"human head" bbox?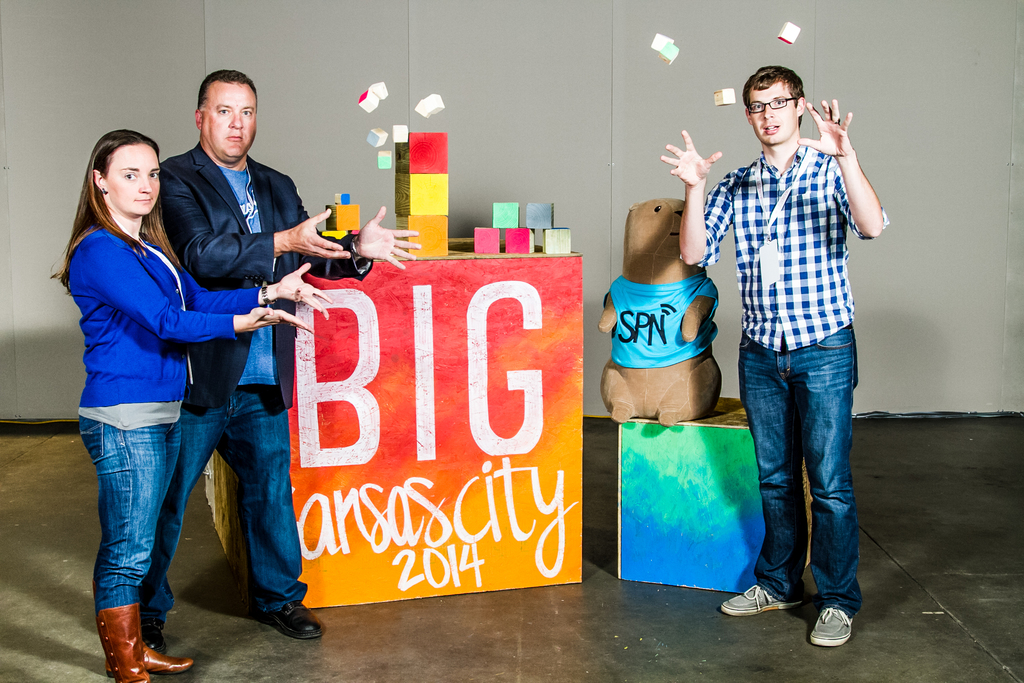
Rect(742, 63, 806, 142)
